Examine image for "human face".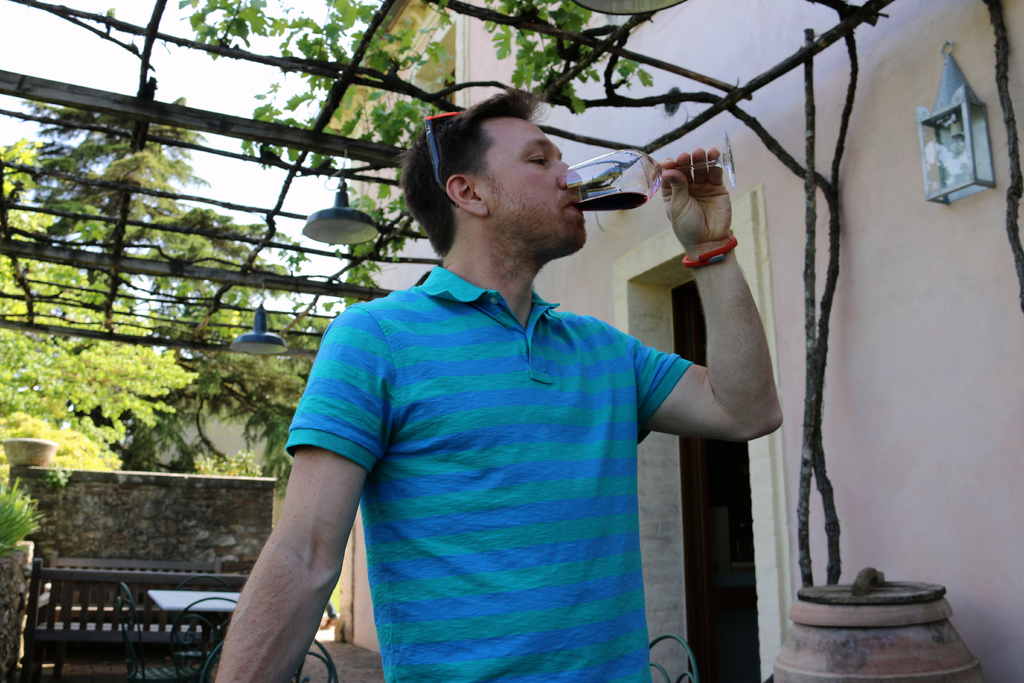
Examination result: (479,108,593,255).
